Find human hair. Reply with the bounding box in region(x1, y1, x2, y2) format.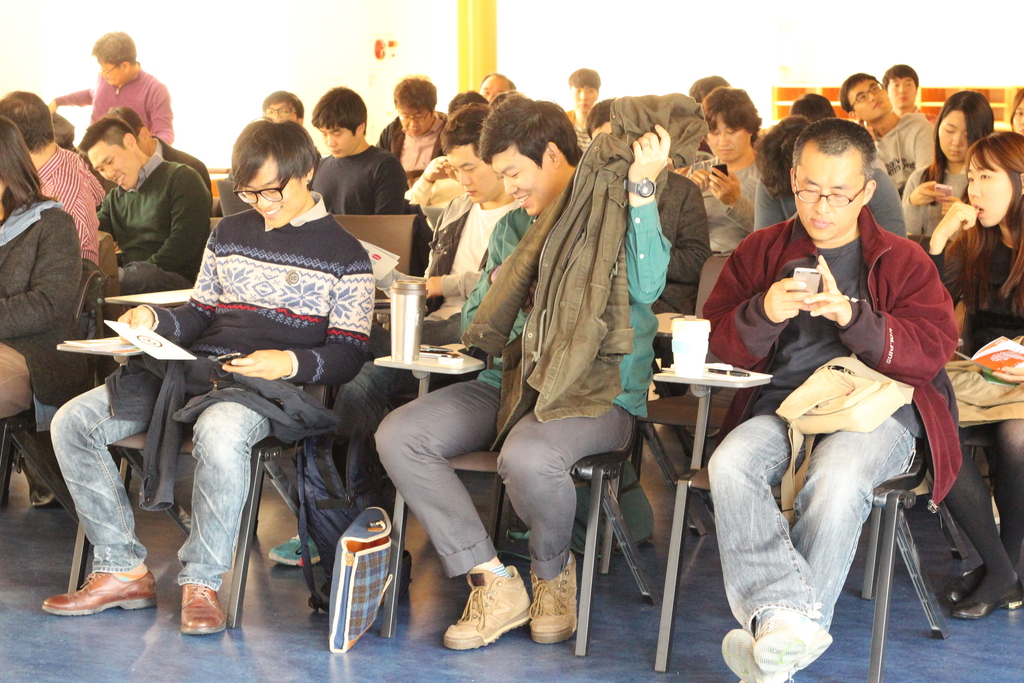
region(686, 78, 732, 109).
